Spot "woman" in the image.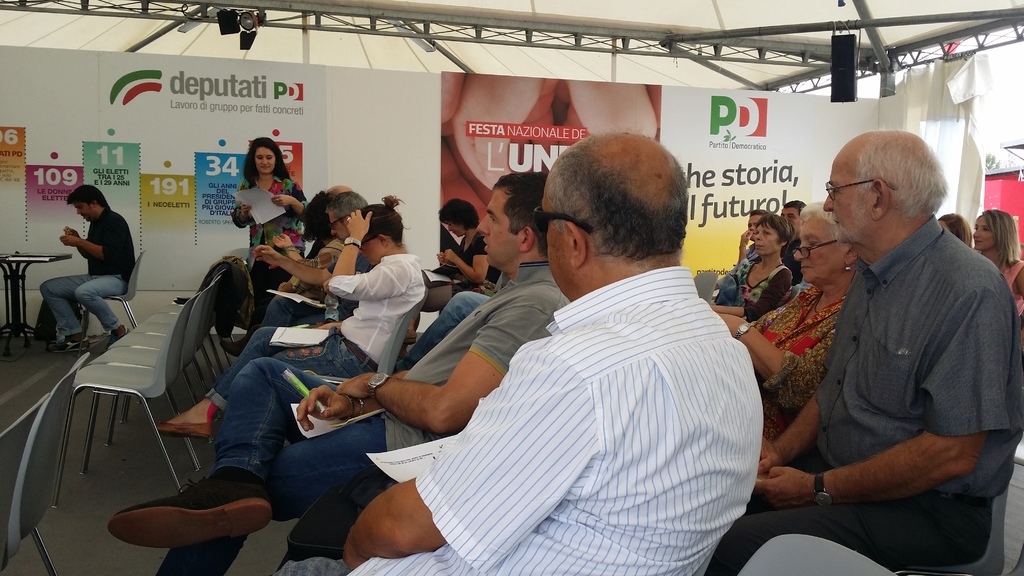
"woman" found at [716, 195, 861, 435].
